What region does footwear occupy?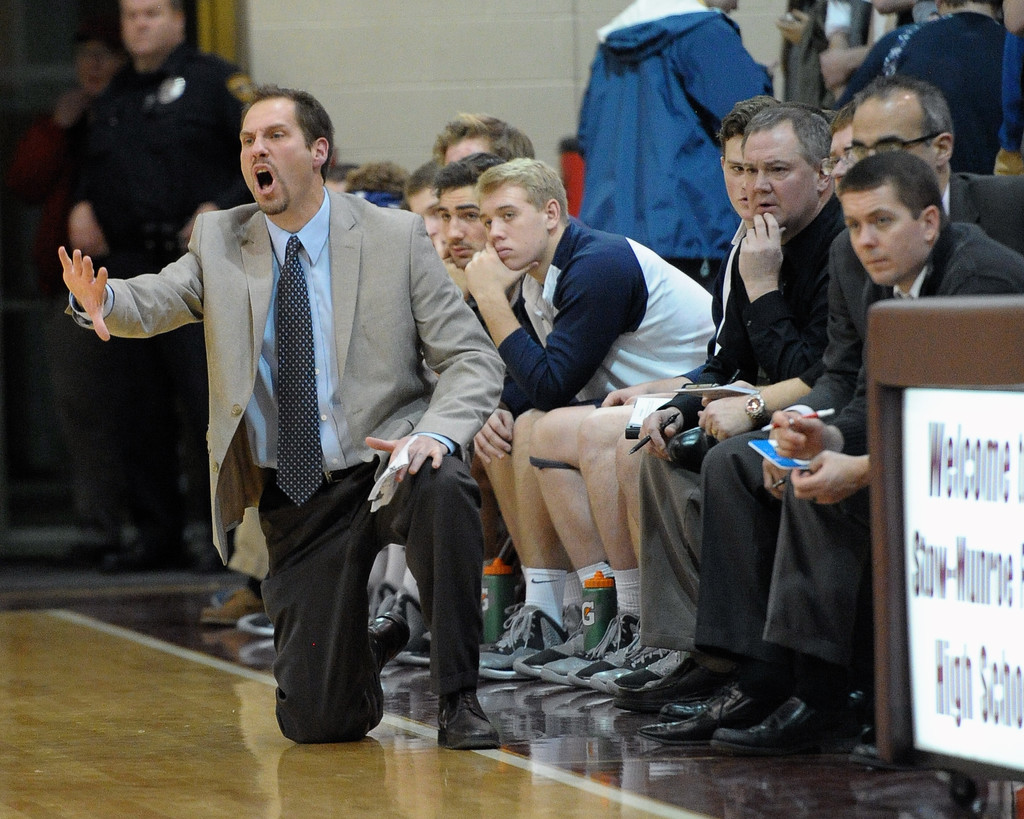
[x1=568, y1=640, x2=619, y2=688].
